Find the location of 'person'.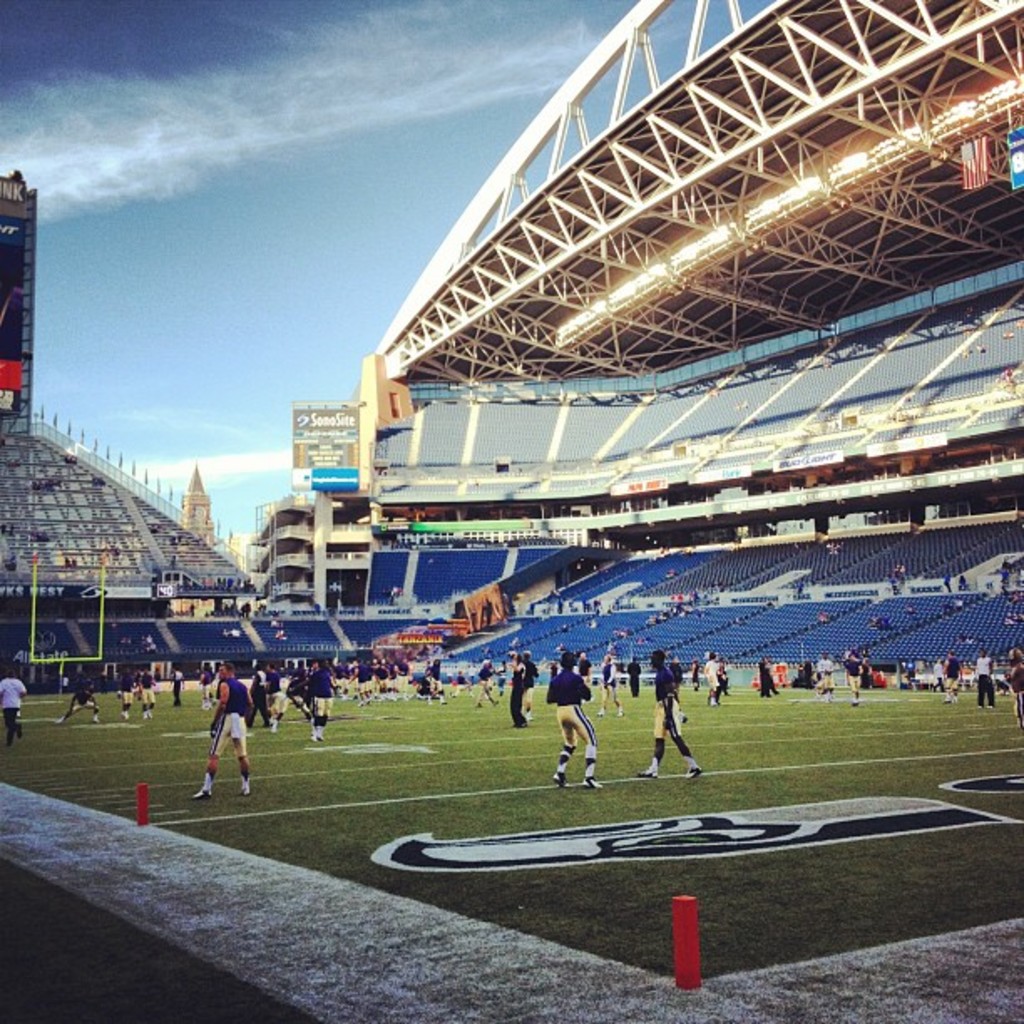
Location: [left=191, top=668, right=243, bottom=791].
